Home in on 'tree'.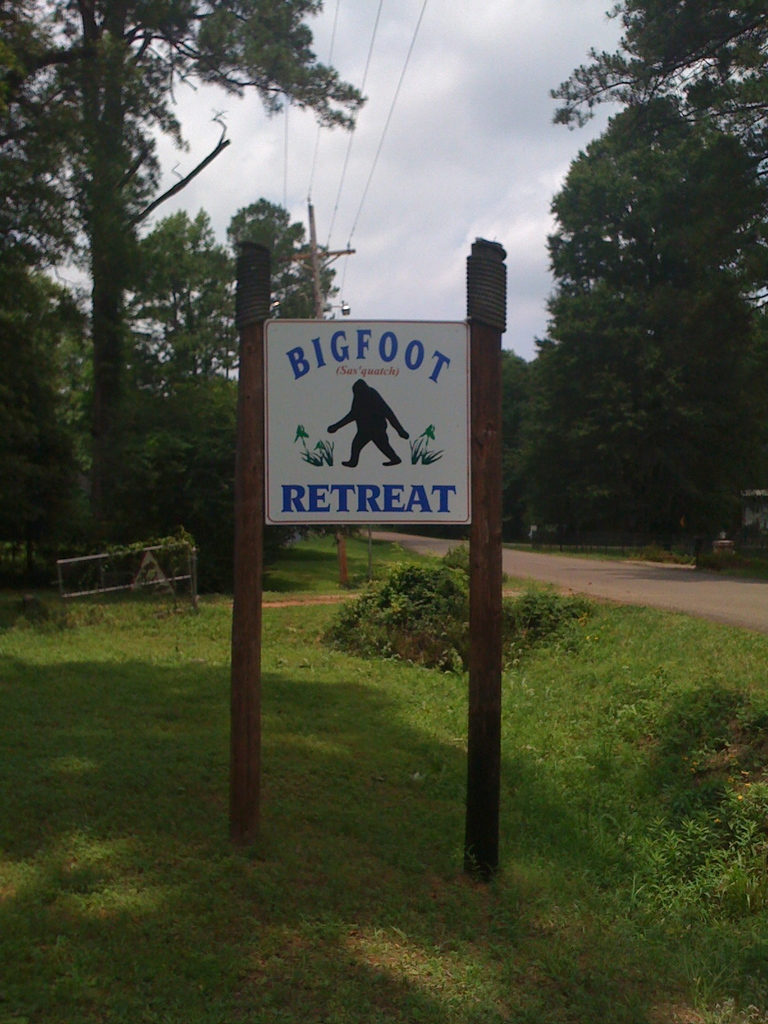
Homed in at bbox=[172, 204, 367, 593].
